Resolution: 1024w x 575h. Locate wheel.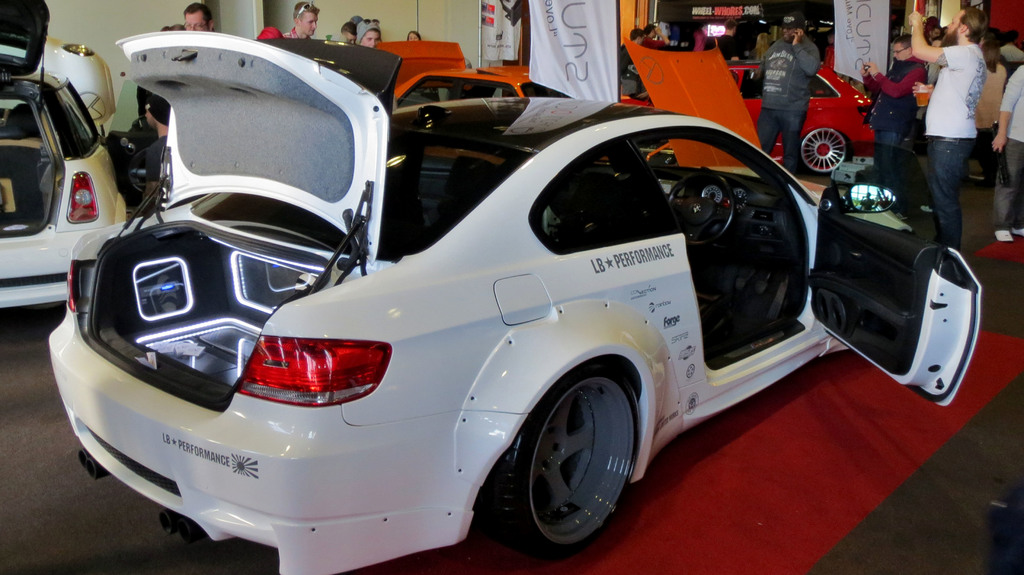
l=504, t=368, r=641, b=549.
